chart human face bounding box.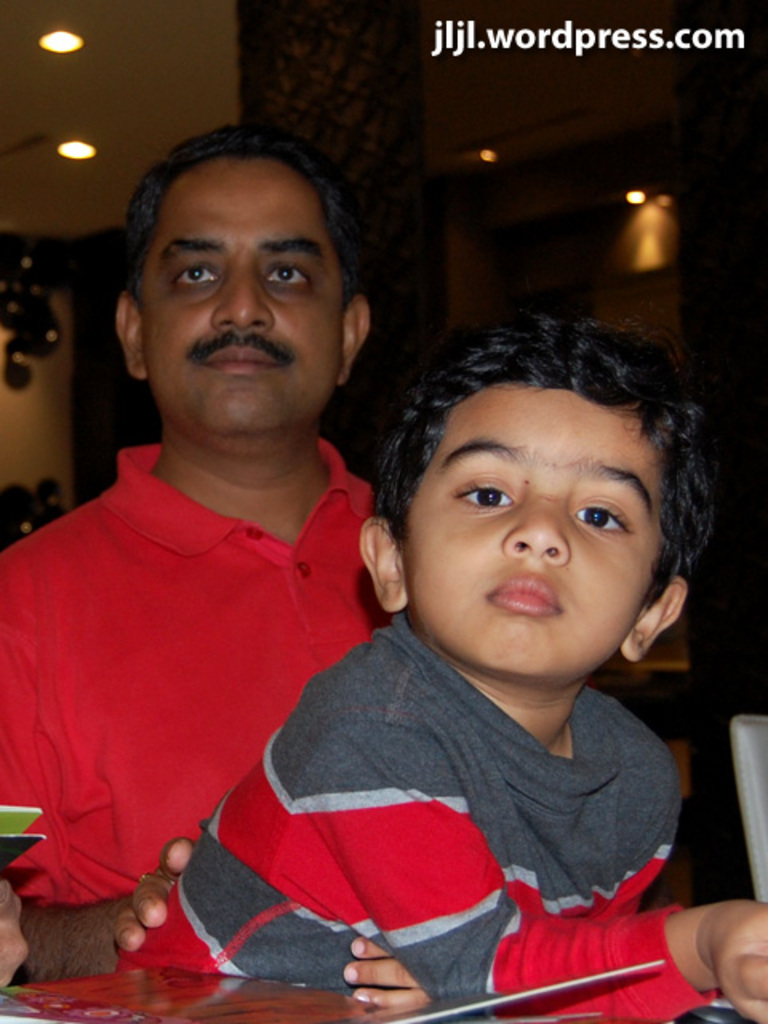
Charted: {"left": 394, "top": 387, "right": 669, "bottom": 682}.
